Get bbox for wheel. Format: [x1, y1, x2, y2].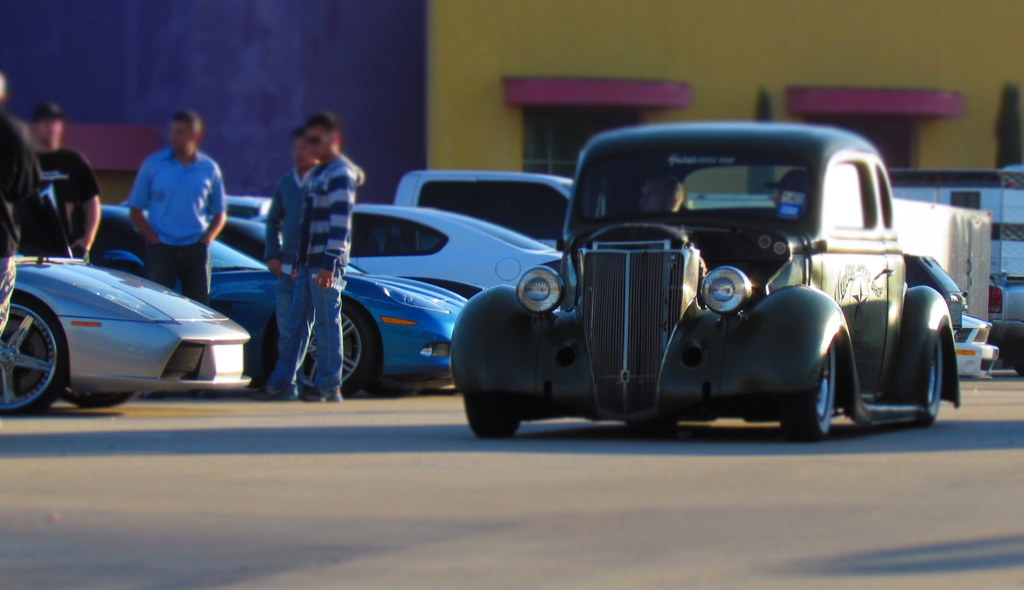
[268, 300, 378, 400].
